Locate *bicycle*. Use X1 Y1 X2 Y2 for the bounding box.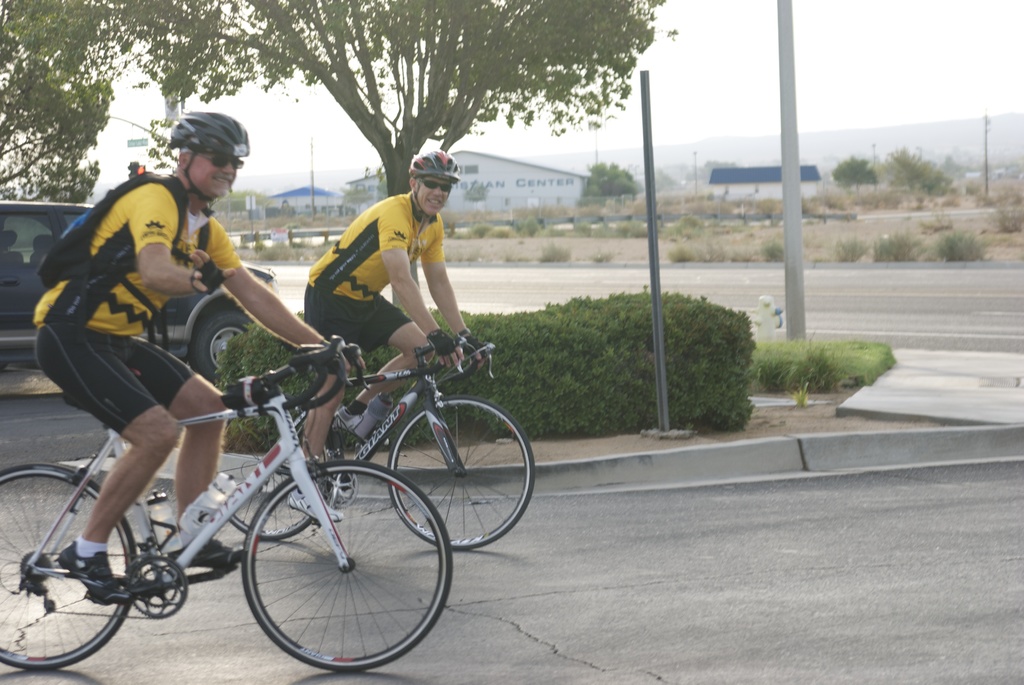
209 327 536 554.
